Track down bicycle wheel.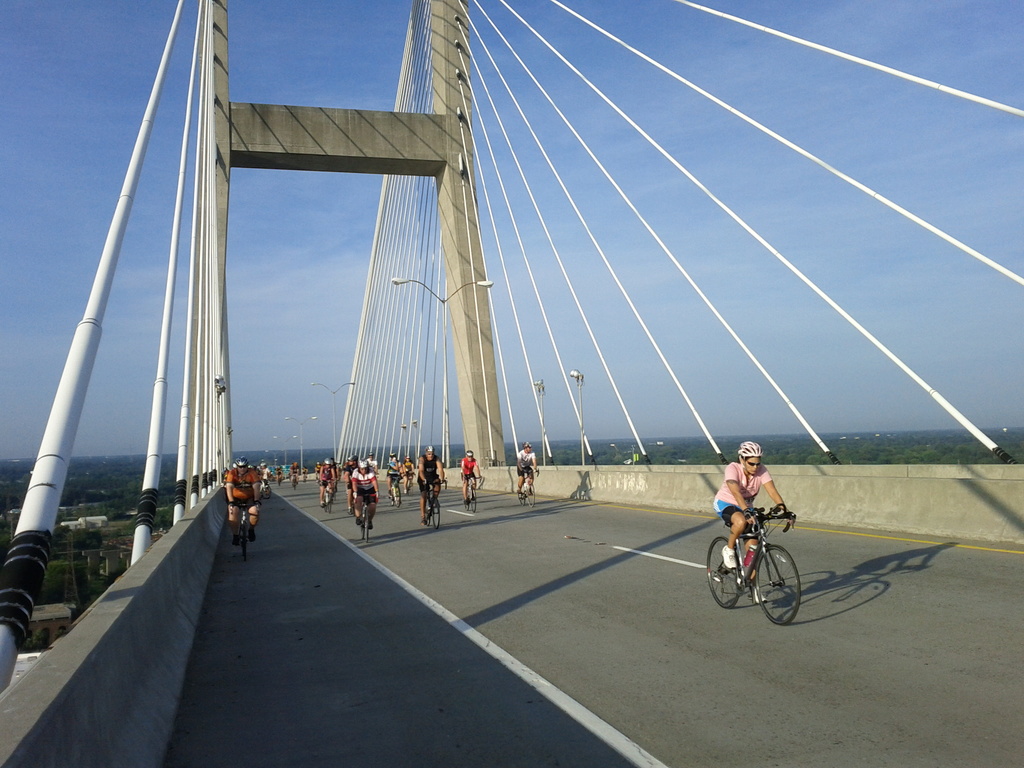
Tracked to Rect(703, 534, 741, 612).
